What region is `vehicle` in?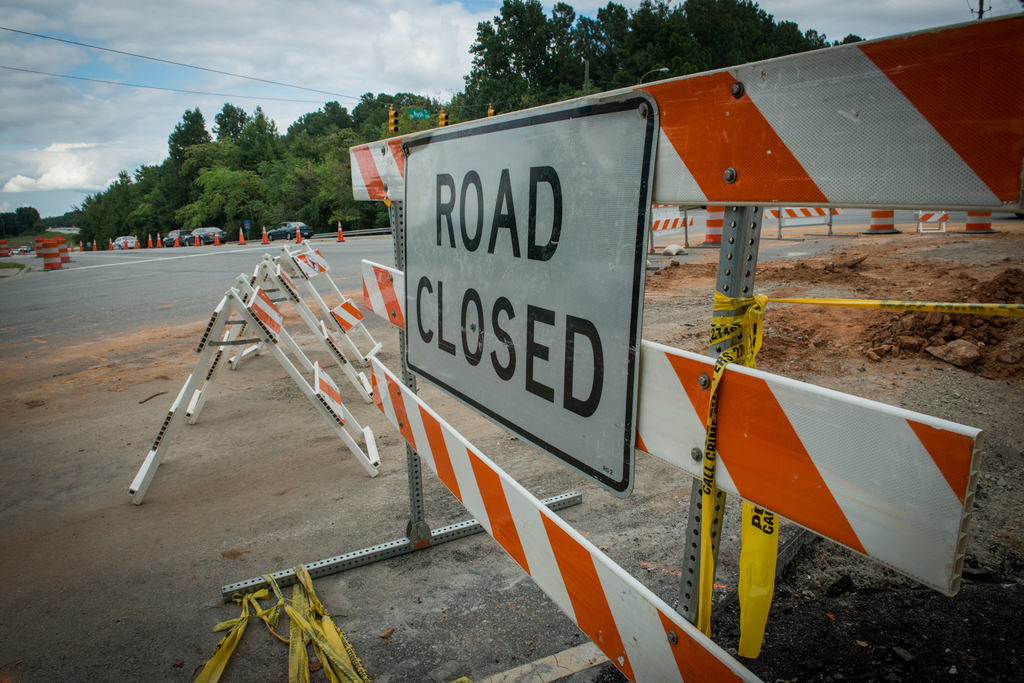
266:219:313:239.
